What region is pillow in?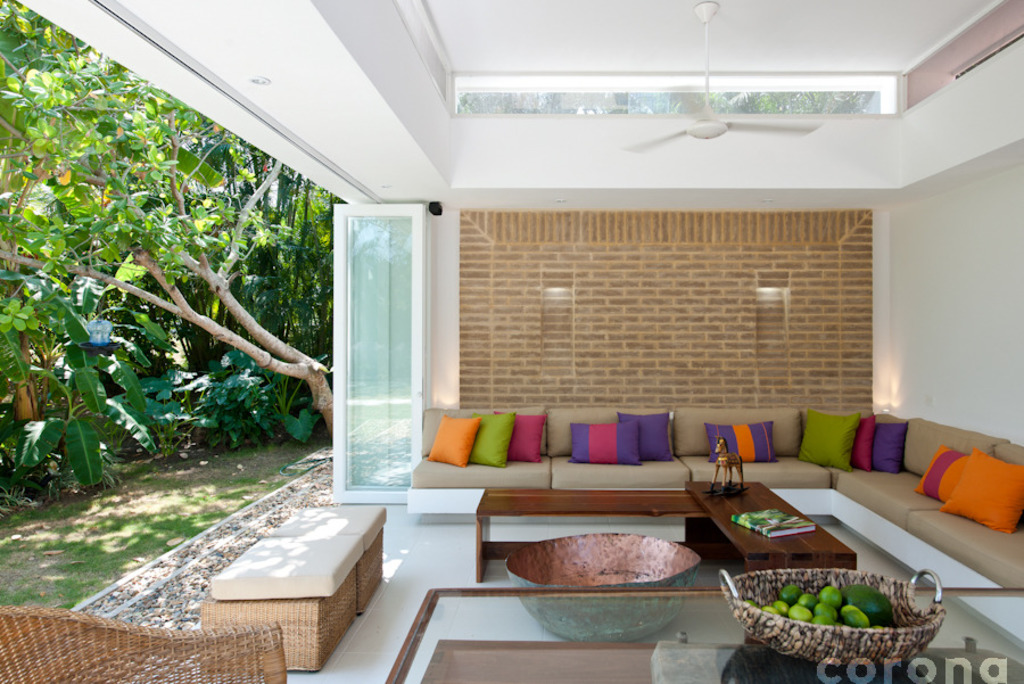
left=807, top=409, right=848, bottom=473.
